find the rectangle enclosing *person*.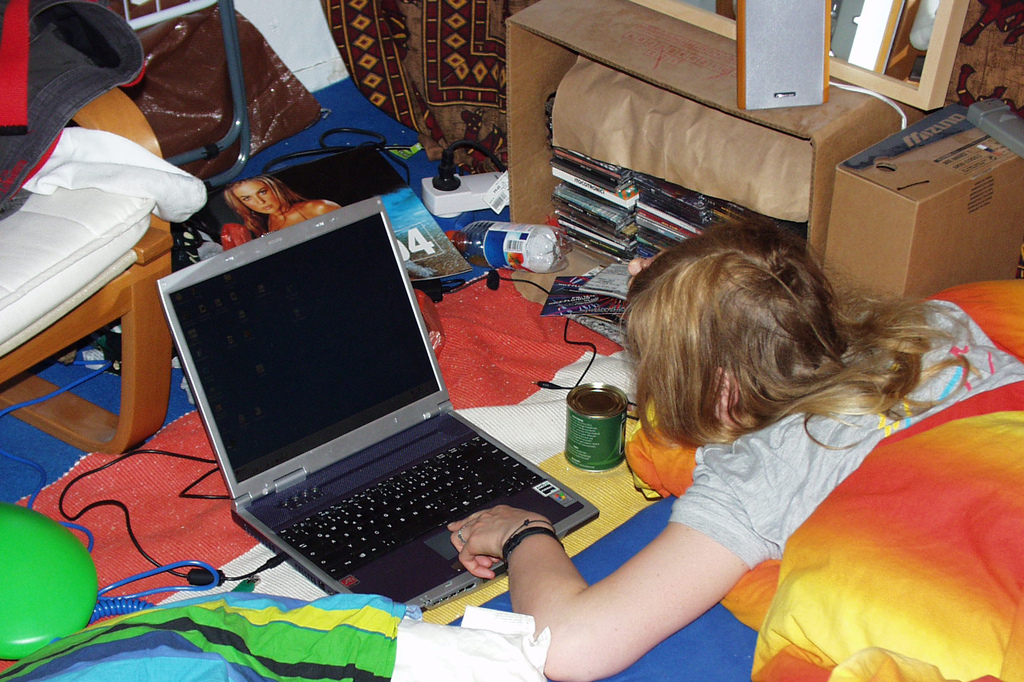
bbox(448, 217, 1015, 679).
